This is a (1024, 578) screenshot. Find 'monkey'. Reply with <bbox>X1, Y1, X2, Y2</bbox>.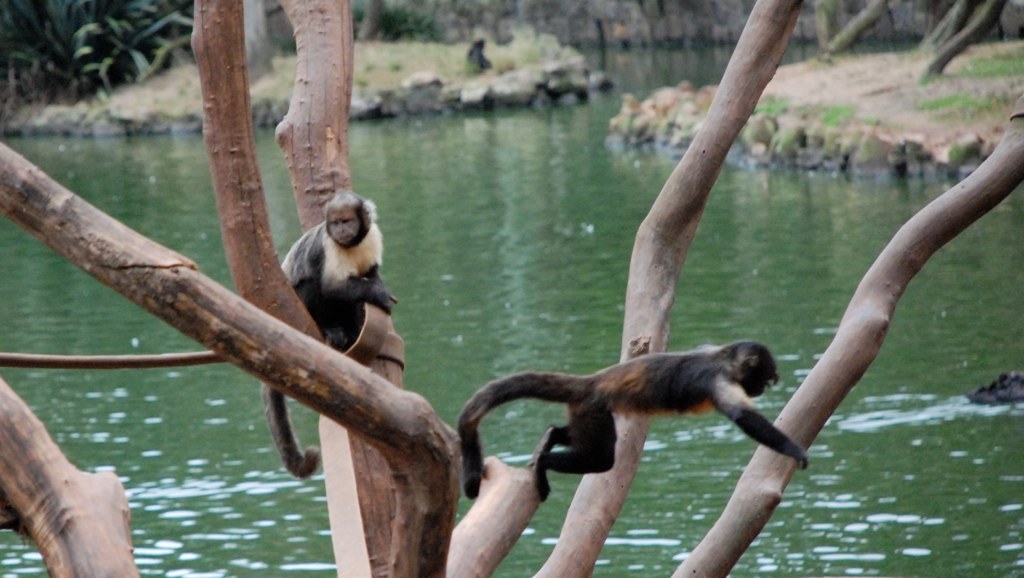
<bbox>277, 193, 406, 483</bbox>.
